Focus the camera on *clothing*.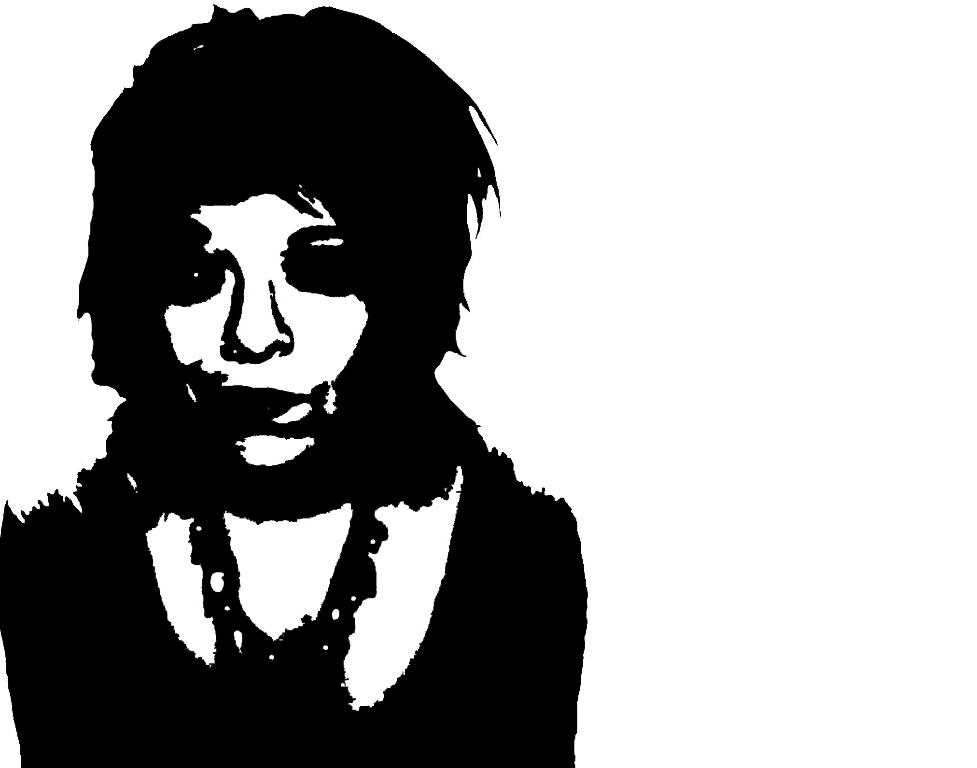
Focus region: l=43, t=337, r=614, b=731.
